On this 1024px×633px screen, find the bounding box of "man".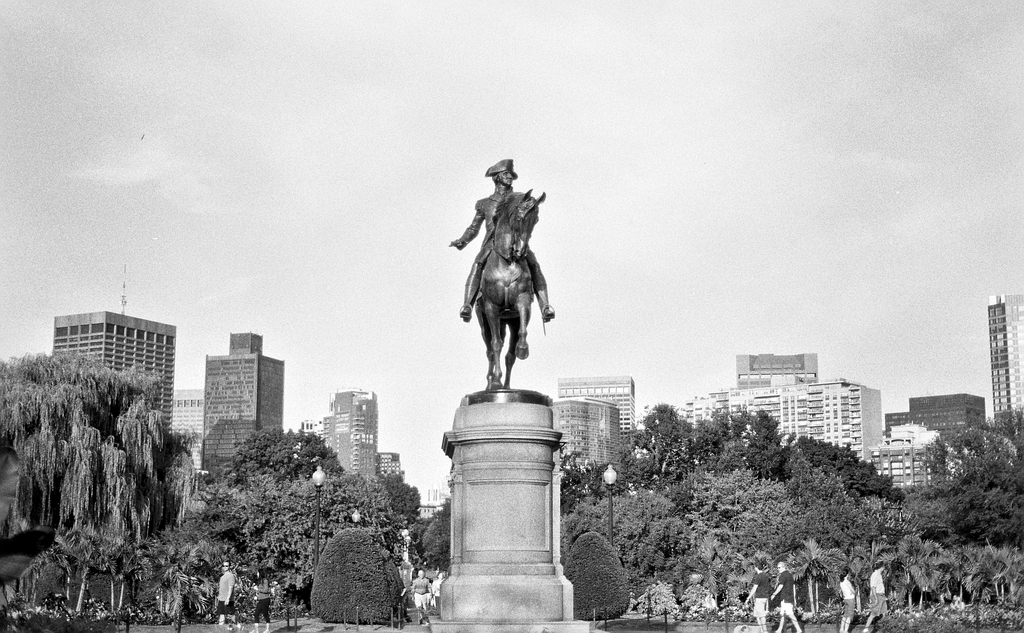
Bounding box: crop(769, 561, 803, 632).
